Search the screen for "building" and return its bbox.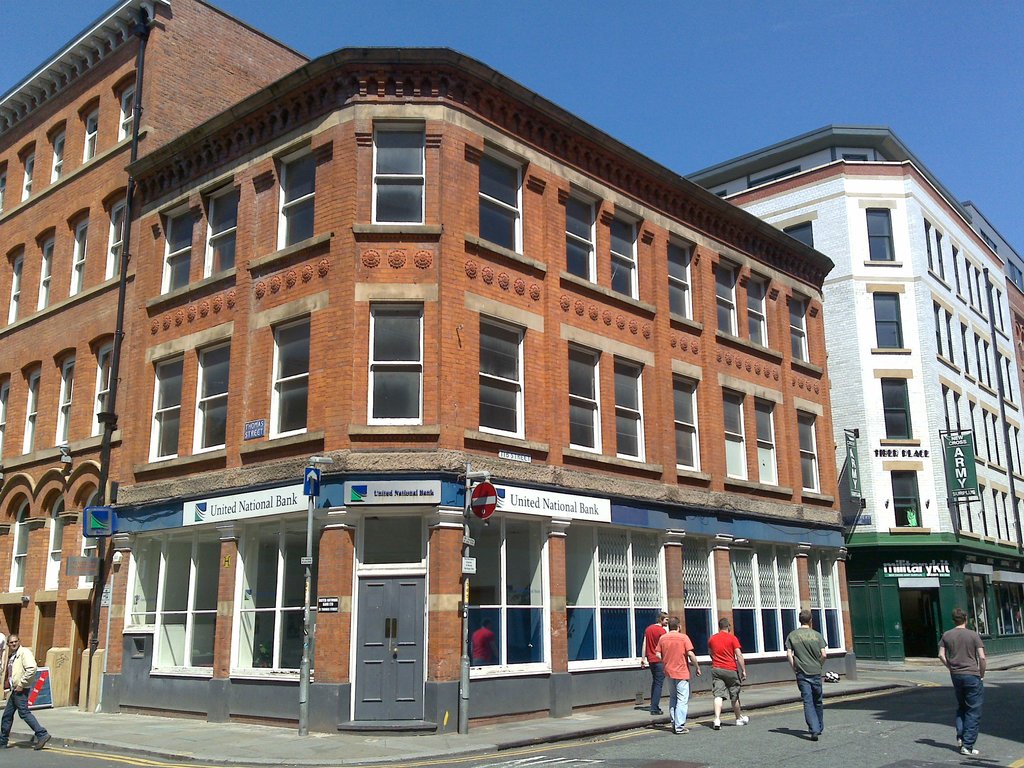
Found: [x1=679, y1=126, x2=1022, y2=666].
